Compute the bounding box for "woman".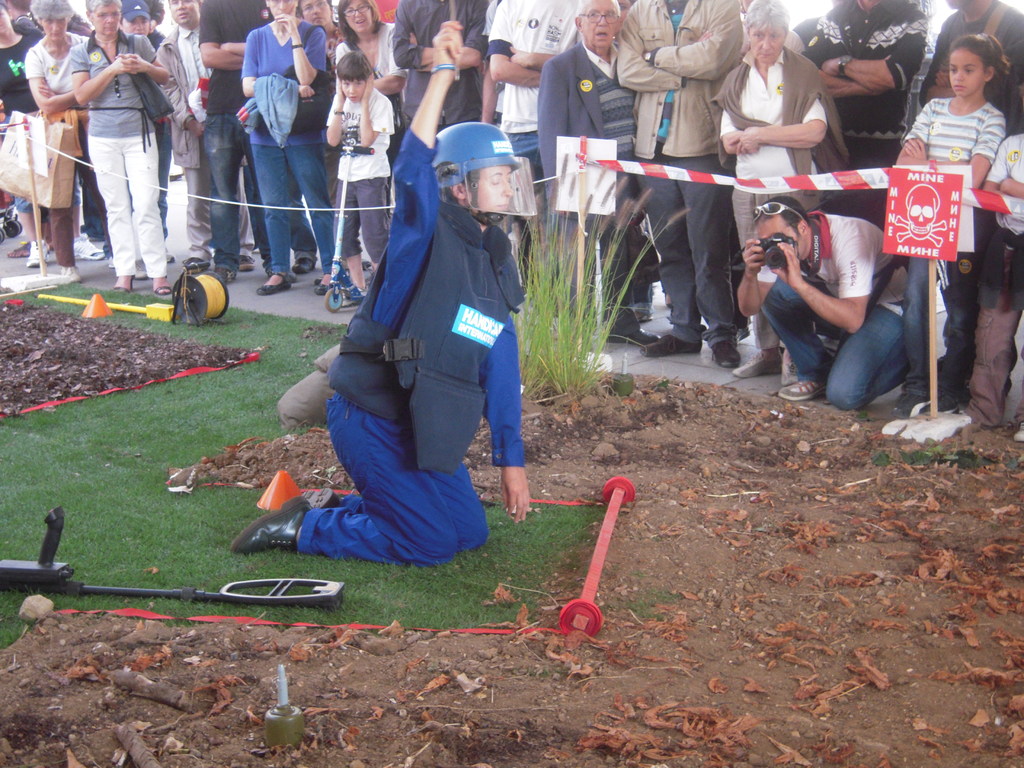
crop(613, 0, 633, 39).
